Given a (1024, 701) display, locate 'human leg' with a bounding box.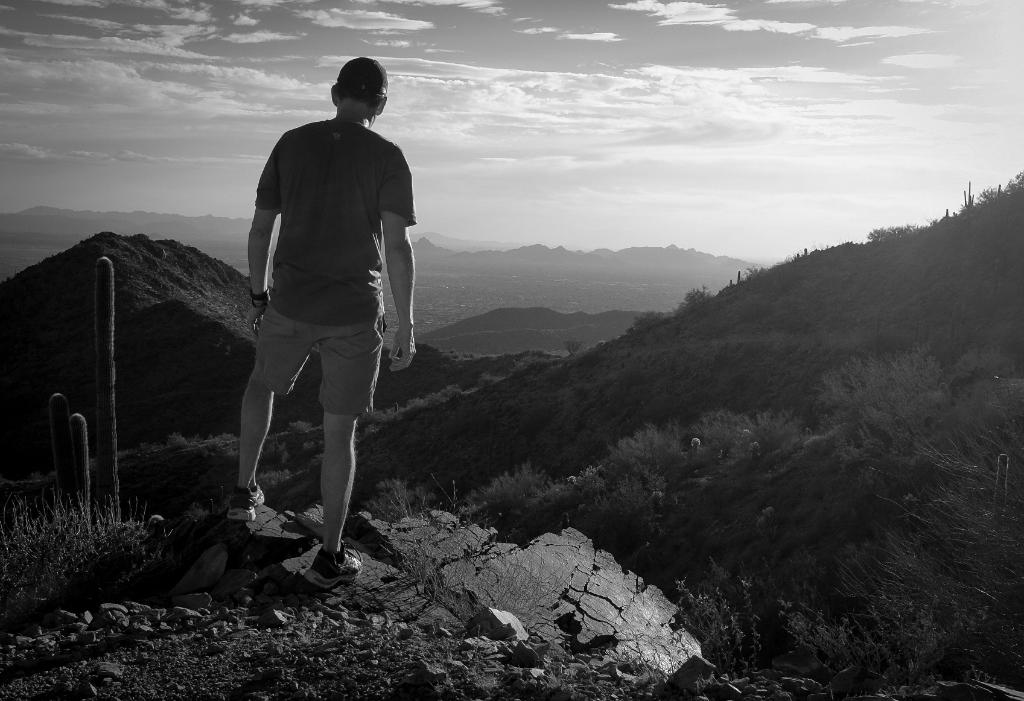
Located: 239, 319, 310, 525.
